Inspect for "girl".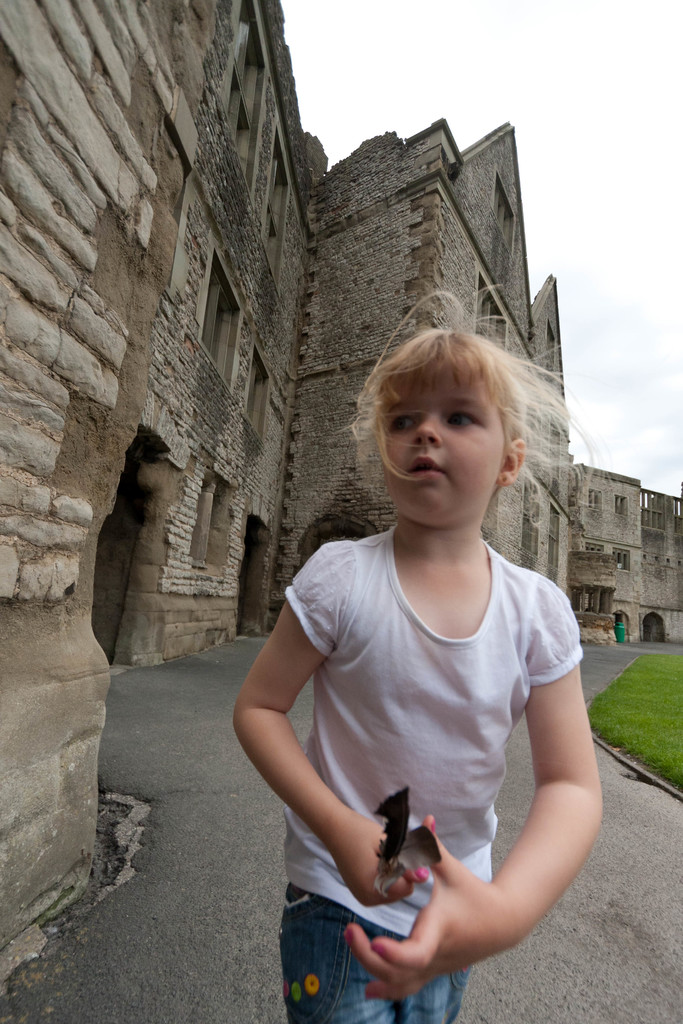
Inspection: pyautogui.locateOnScreen(229, 282, 604, 1023).
